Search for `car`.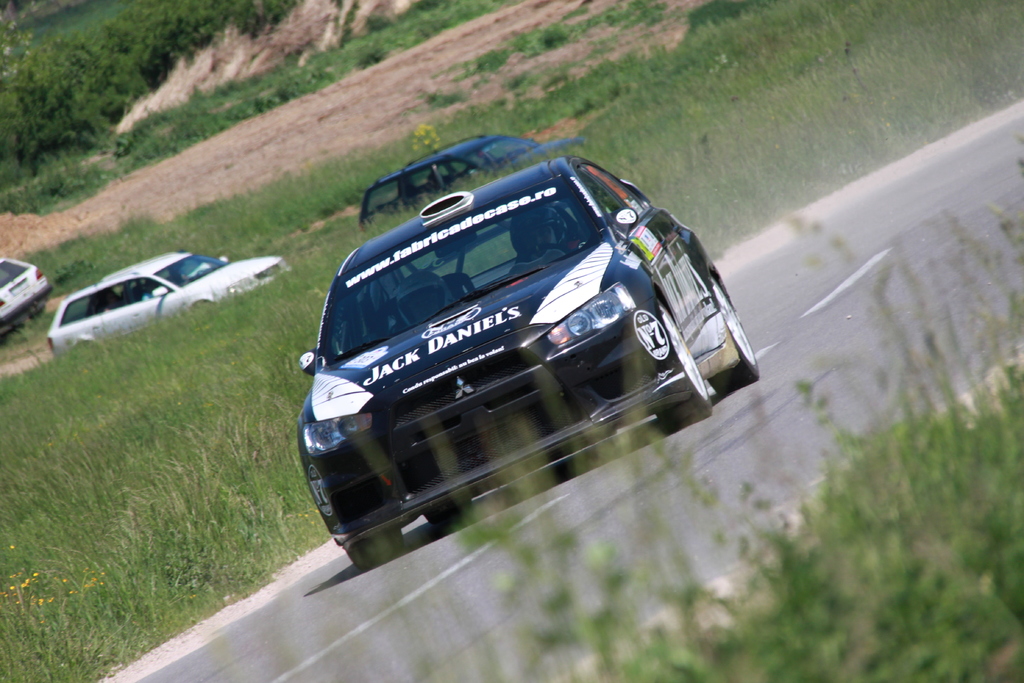
Found at rect(298, 155, 760, 577).
